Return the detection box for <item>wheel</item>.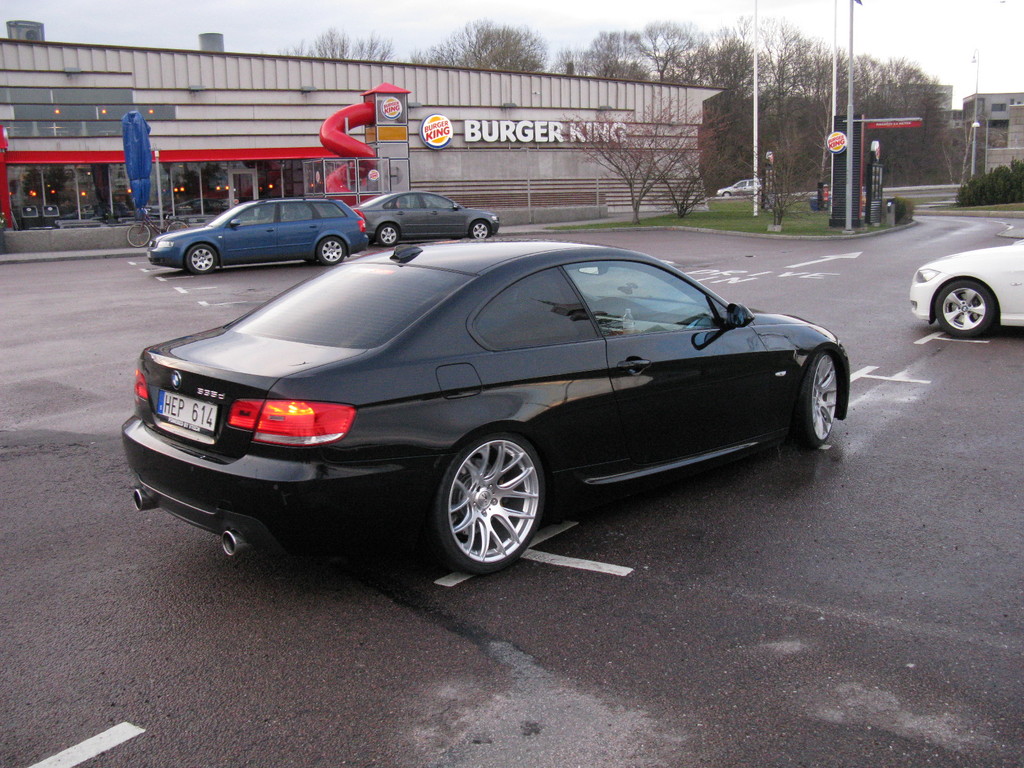
locate(376, 222, 401, 248).
